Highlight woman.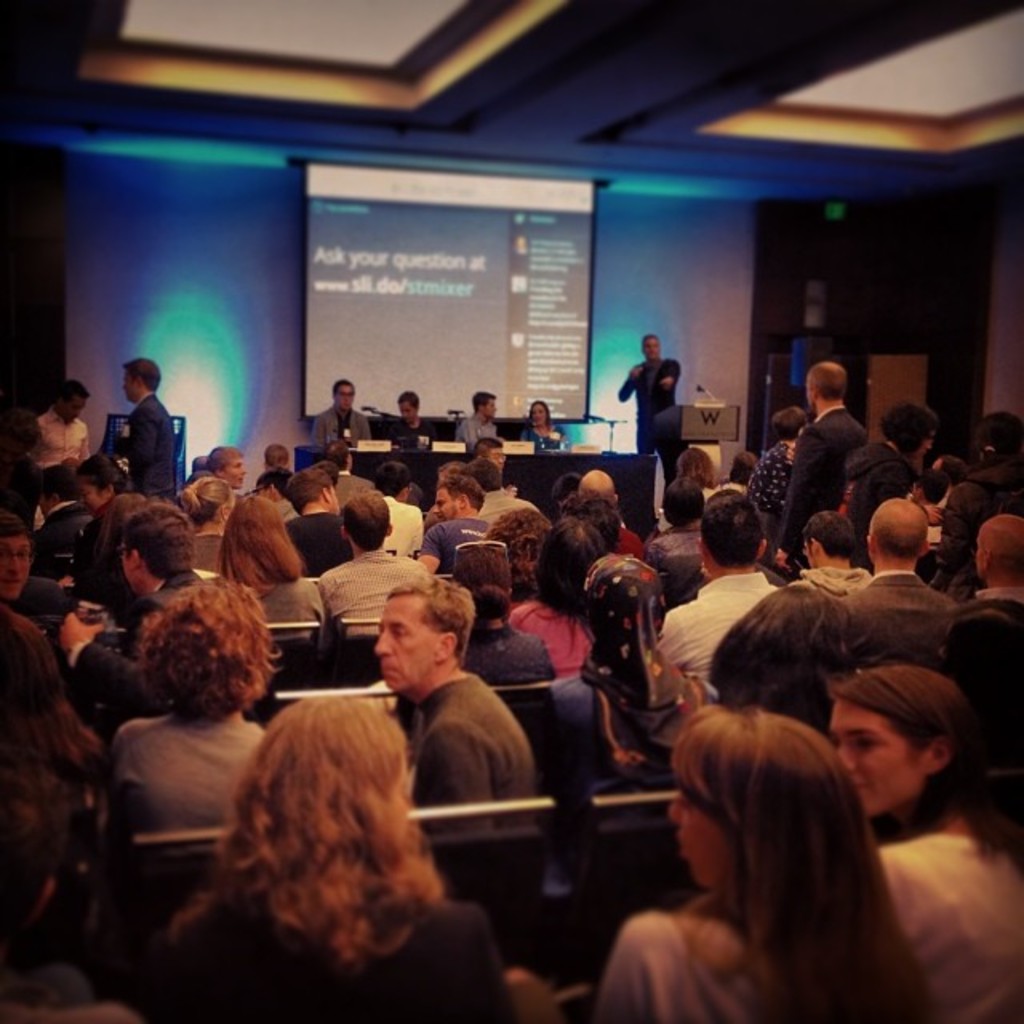
Highlighted region: 458 531 555 690.
